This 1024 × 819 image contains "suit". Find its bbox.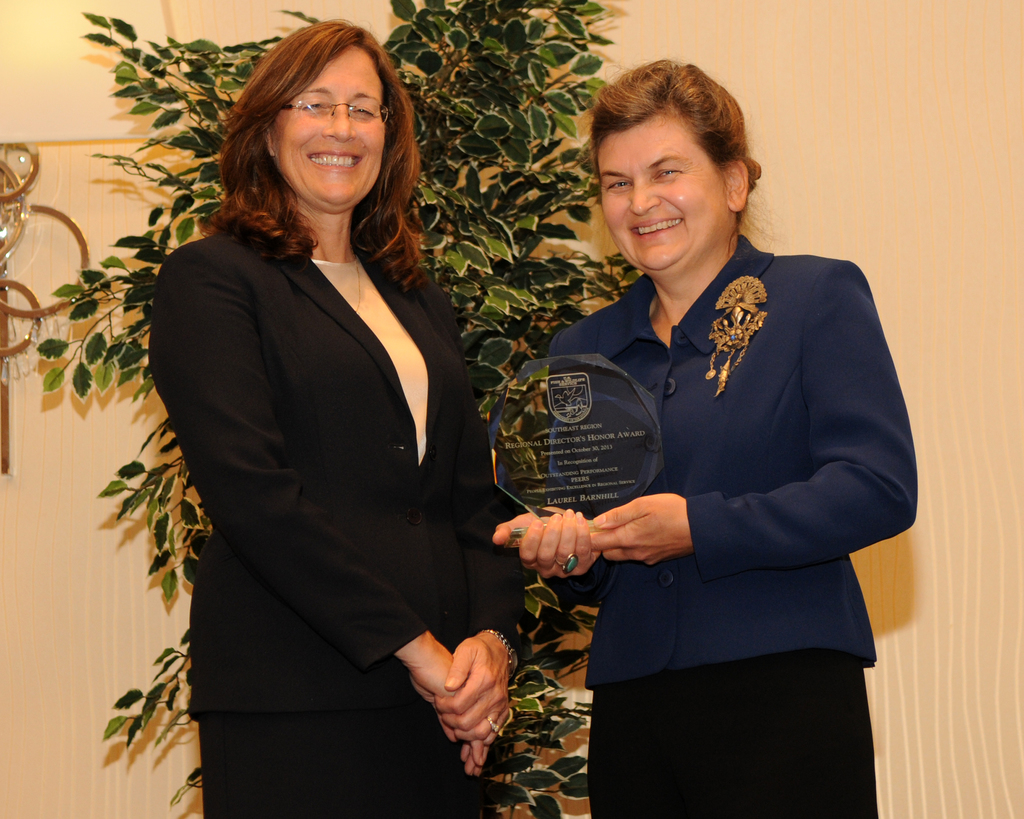
[144,93,520,803].
